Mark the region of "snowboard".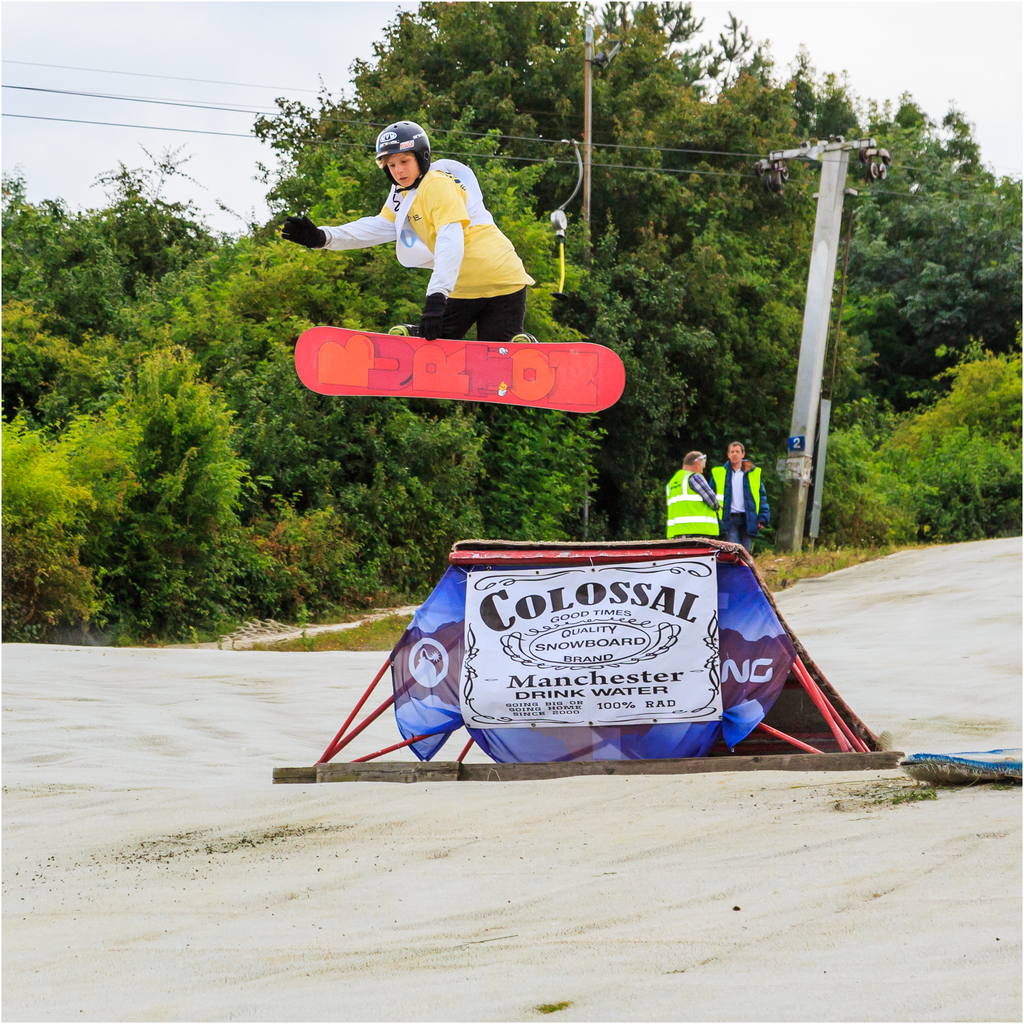
Region: (left=292, top=326, right=627, bottom=417).
